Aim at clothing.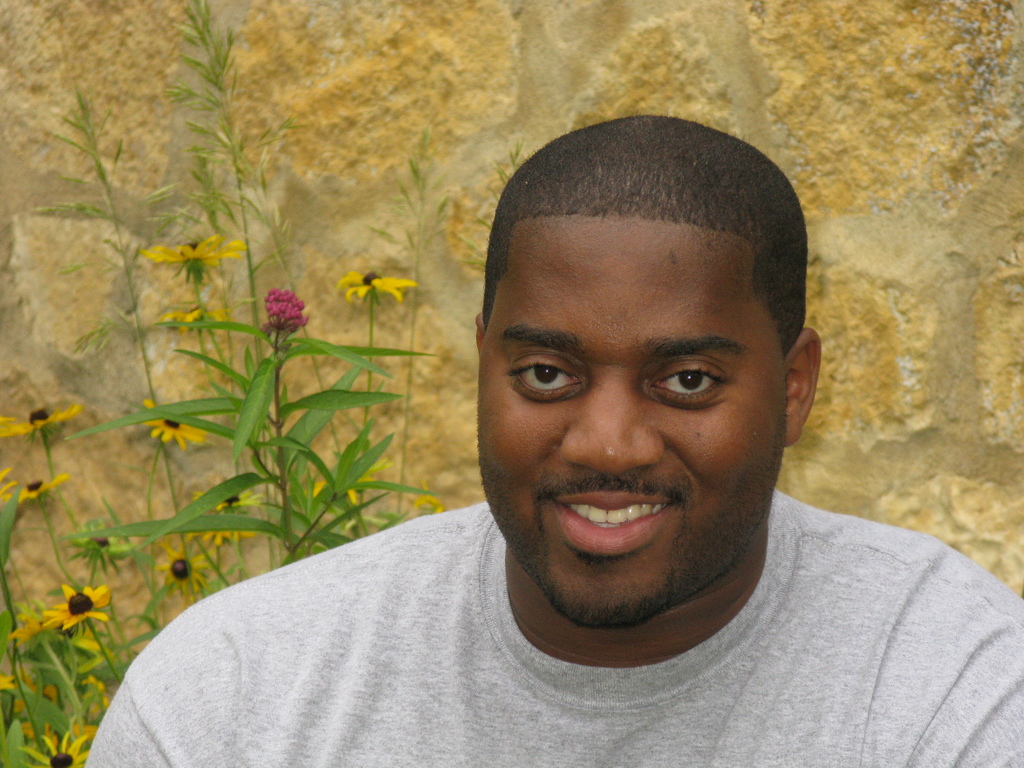
Aimed at <box>47,481,1023,757</box>.
